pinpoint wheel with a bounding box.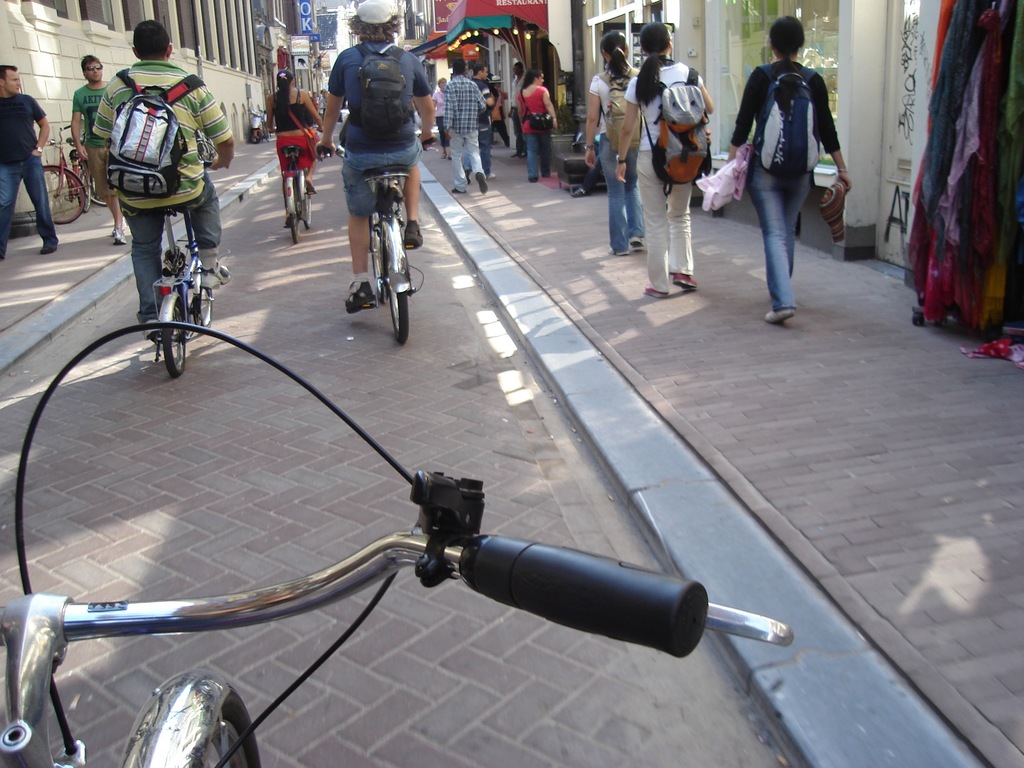
(left=79, top=170, right=109, bottom=211).
